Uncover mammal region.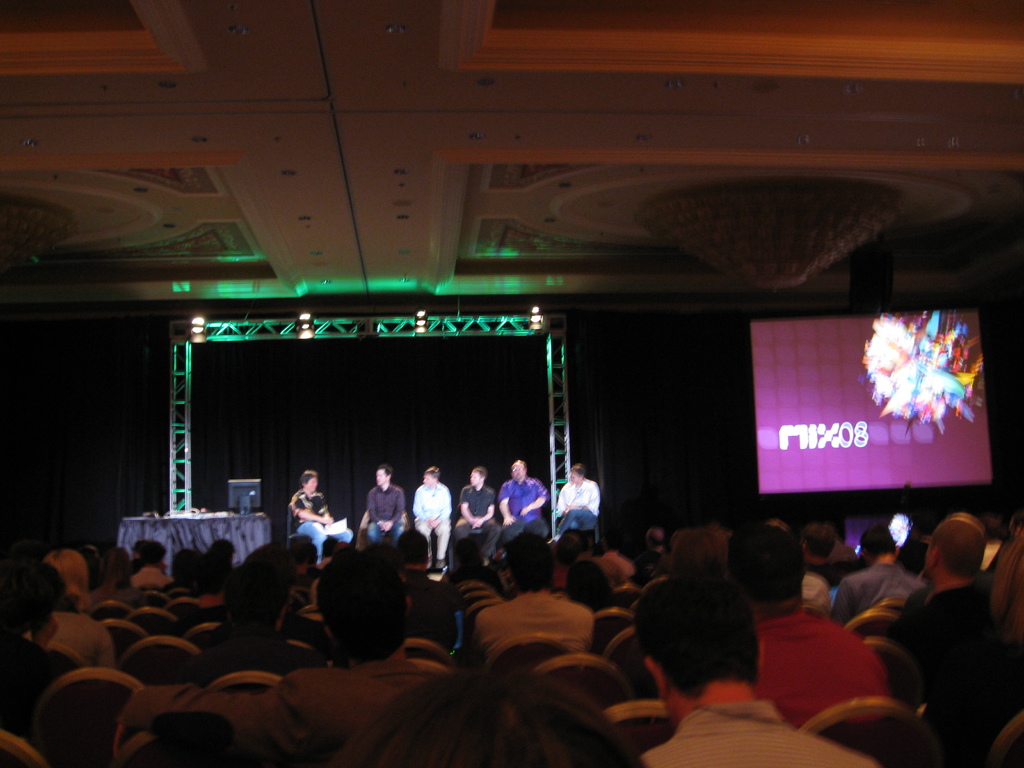
Uncovered: 367/468/408/542.
